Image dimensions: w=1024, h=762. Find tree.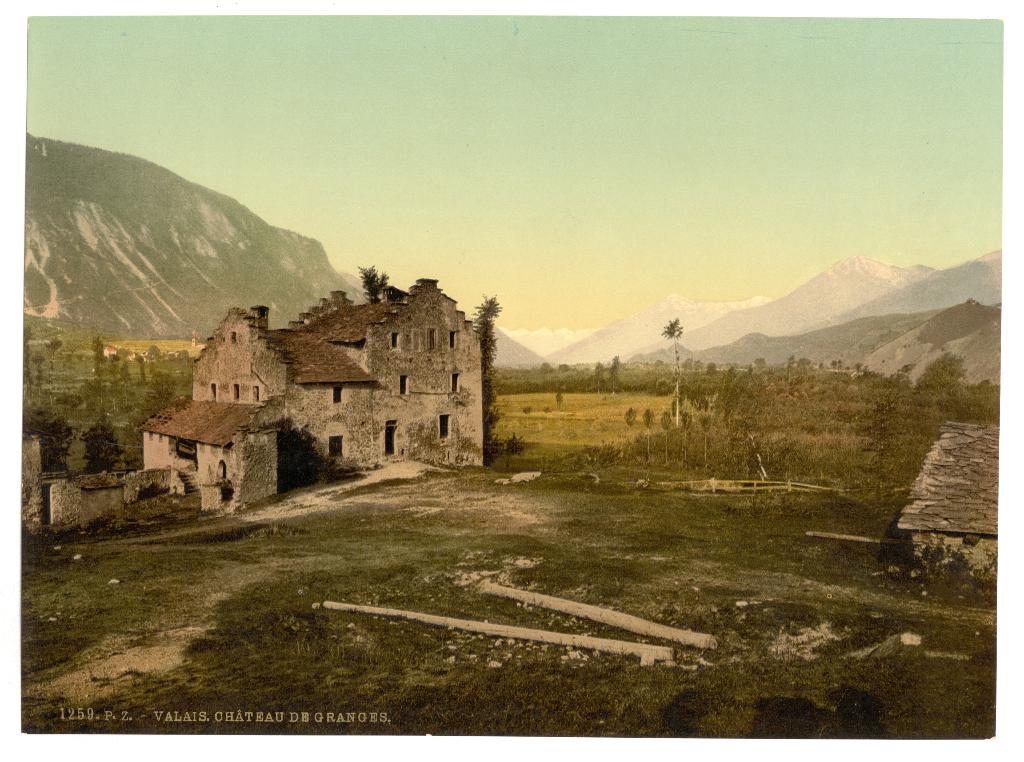
locate(357, 263, 390, 306).
